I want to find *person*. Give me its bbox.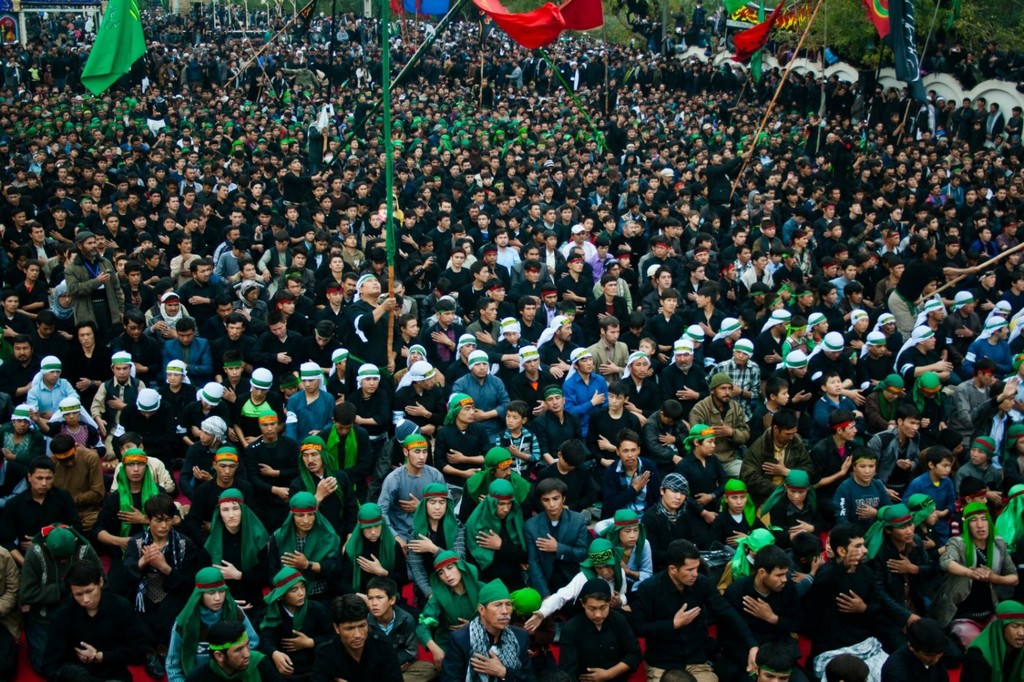
<region>805, 371, 869, 423</region>.
